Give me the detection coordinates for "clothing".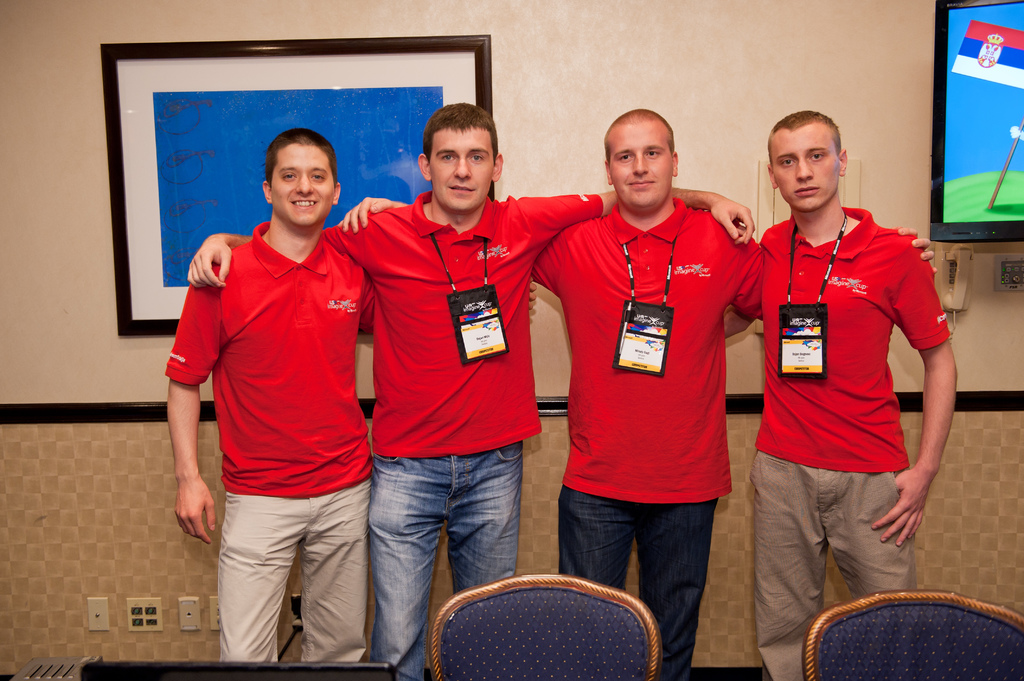
518, 186, 765, 680.
